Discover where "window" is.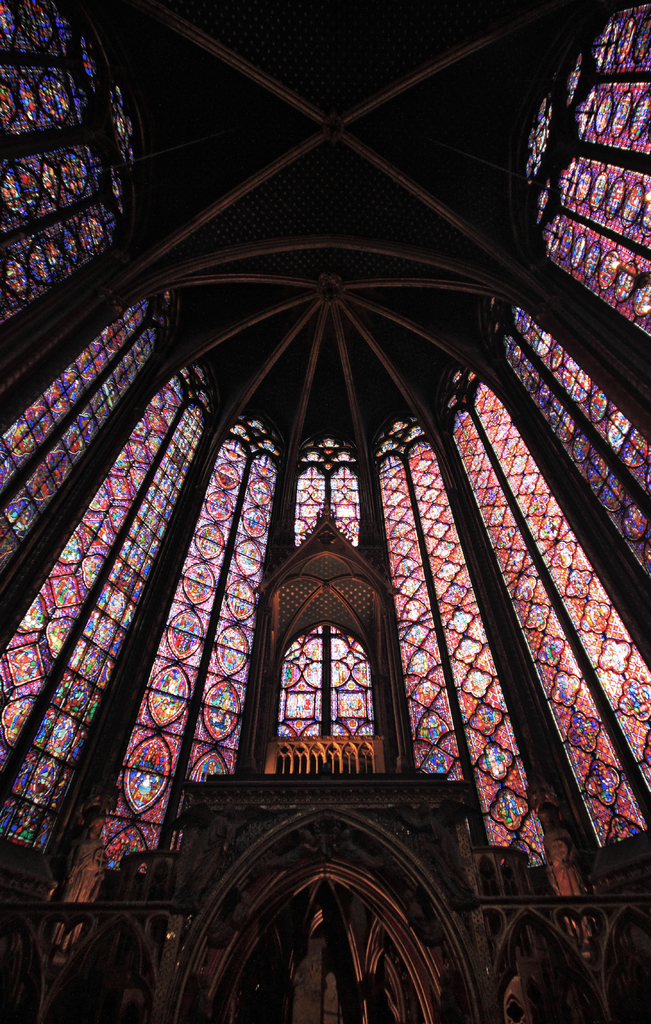
Discovered at 268,581,382,774.
